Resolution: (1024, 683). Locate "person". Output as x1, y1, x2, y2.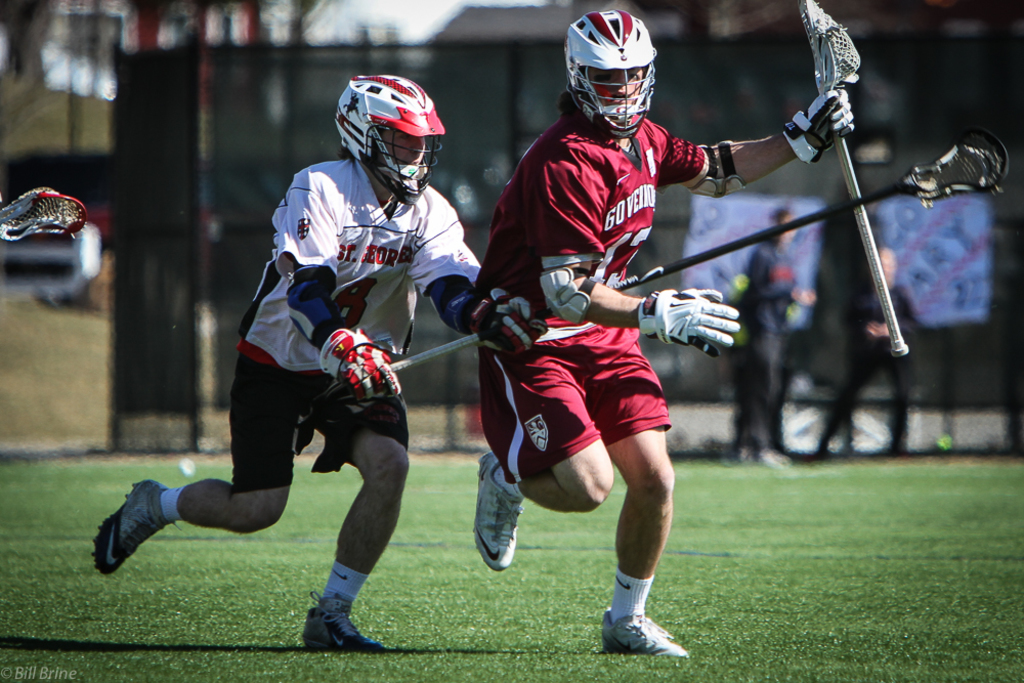
92, 77, 546, 653.
